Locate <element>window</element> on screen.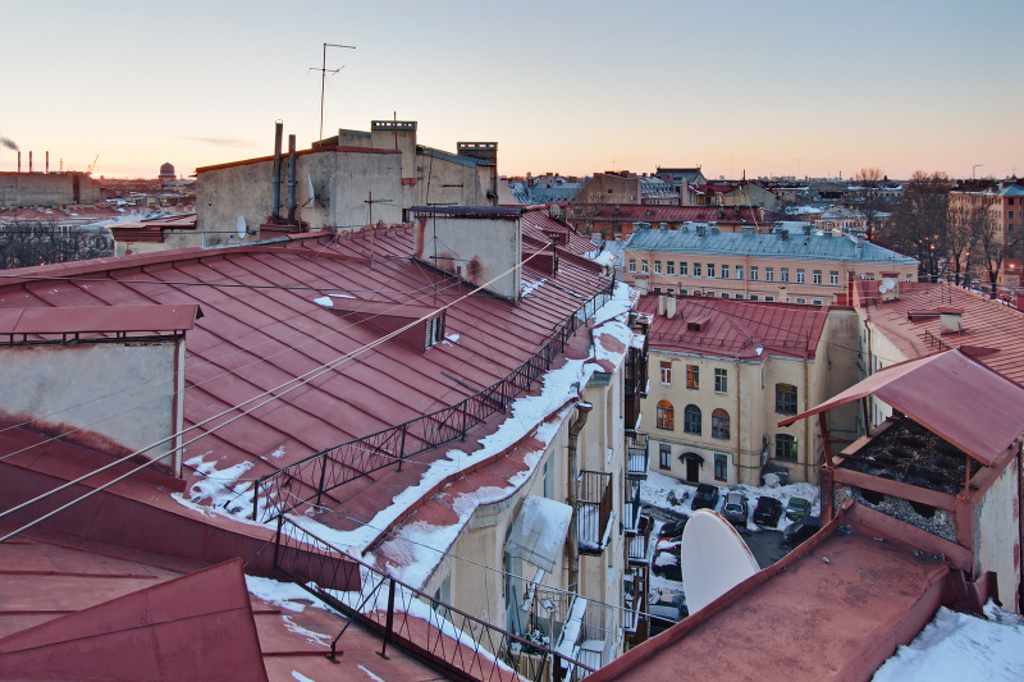
On screen at Rect(774, 380, 800, 416).
